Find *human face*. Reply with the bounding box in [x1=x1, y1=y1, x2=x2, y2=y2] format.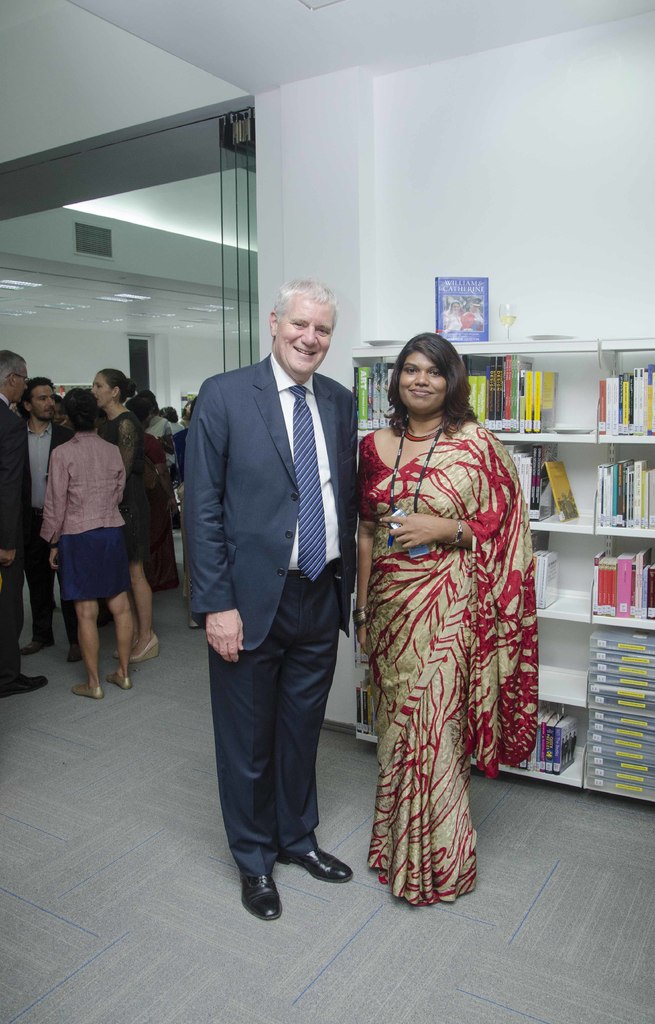
[x1=90, y1=373, x2=111, y2=406].
